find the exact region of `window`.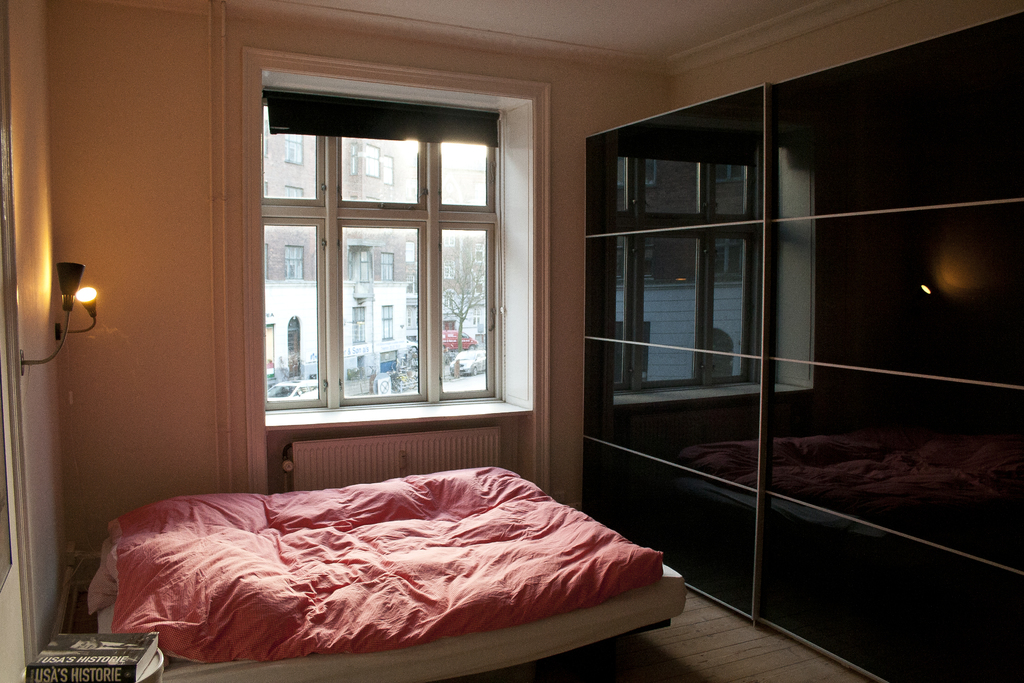
Exact region: region(223, 54, 547, 454).
